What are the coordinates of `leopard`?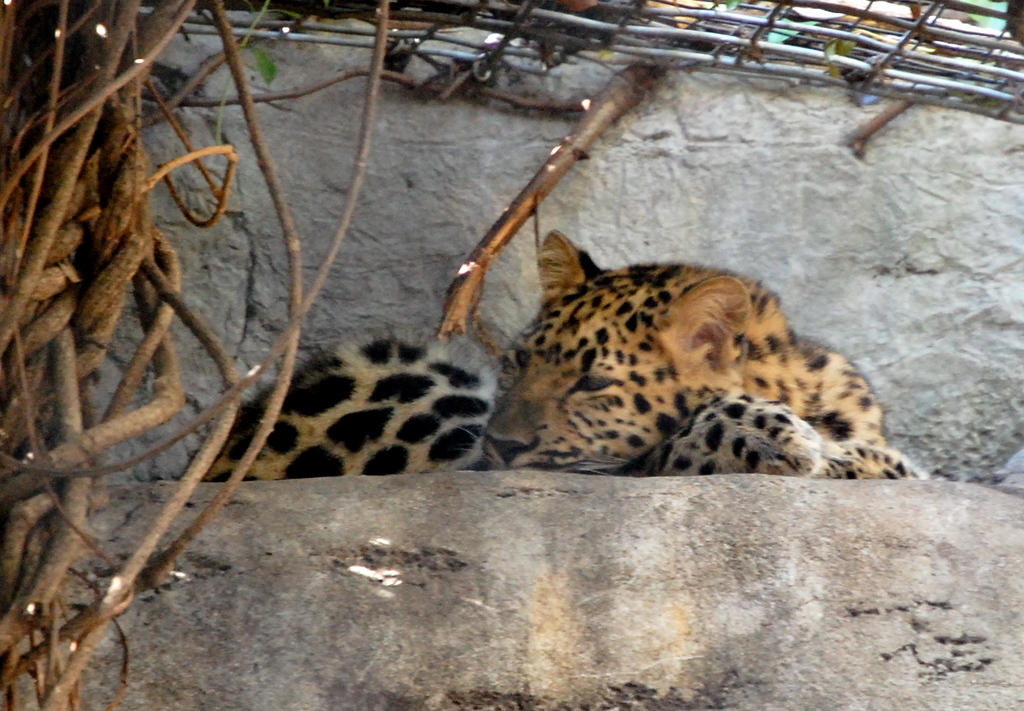
x1=202 y1=231 x2=928 y2=480.
